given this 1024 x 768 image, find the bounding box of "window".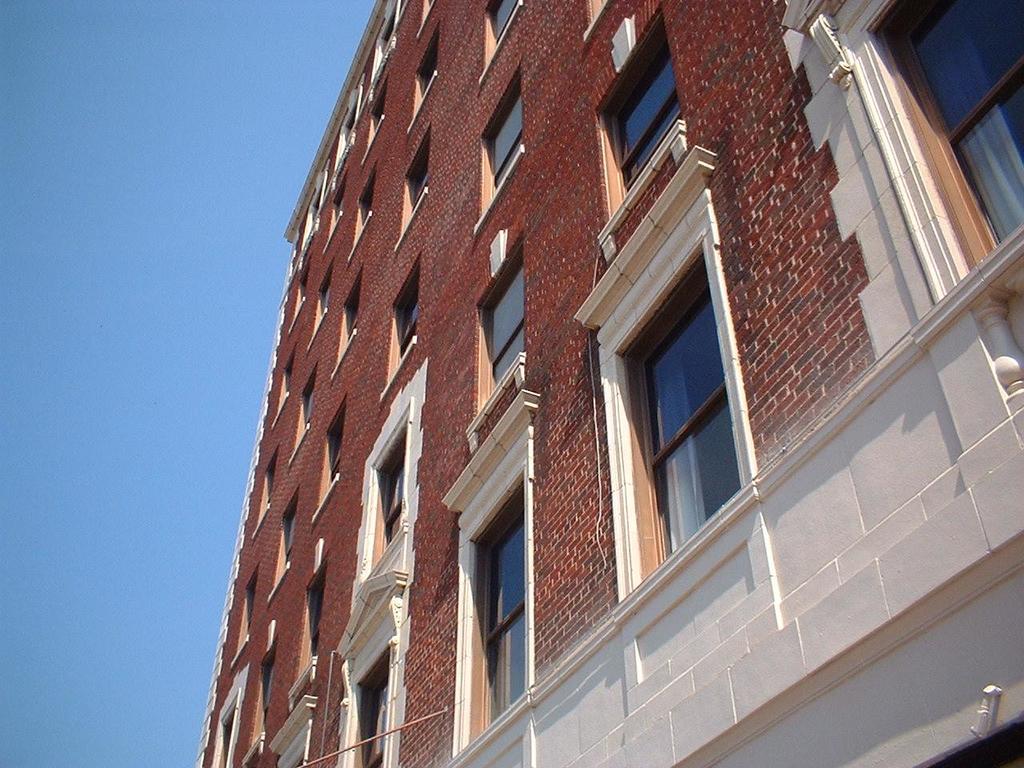
x1=618, y1=48, x2=686, y2=200.
